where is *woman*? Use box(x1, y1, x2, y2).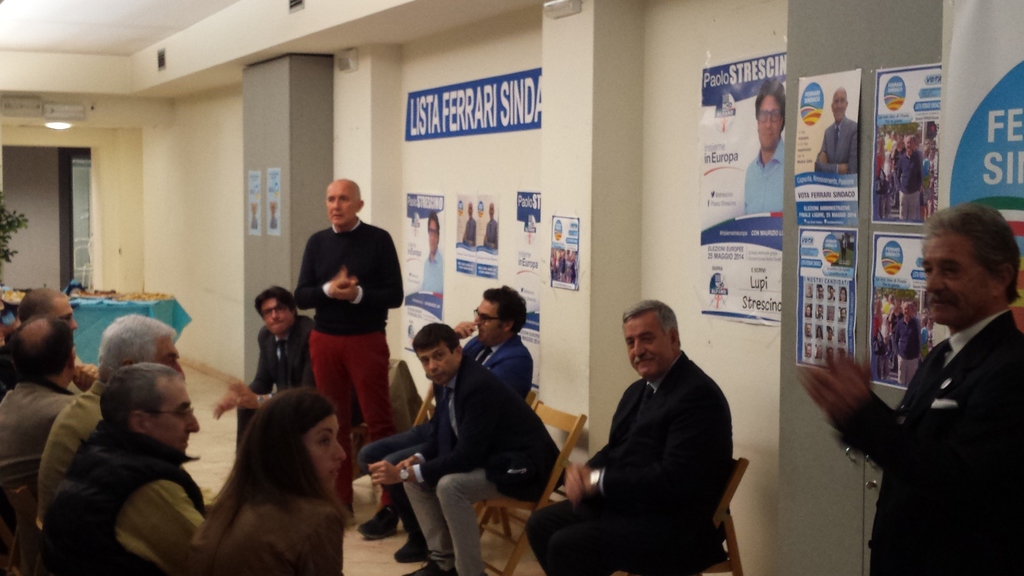
box(170, 375, 364, 572).
